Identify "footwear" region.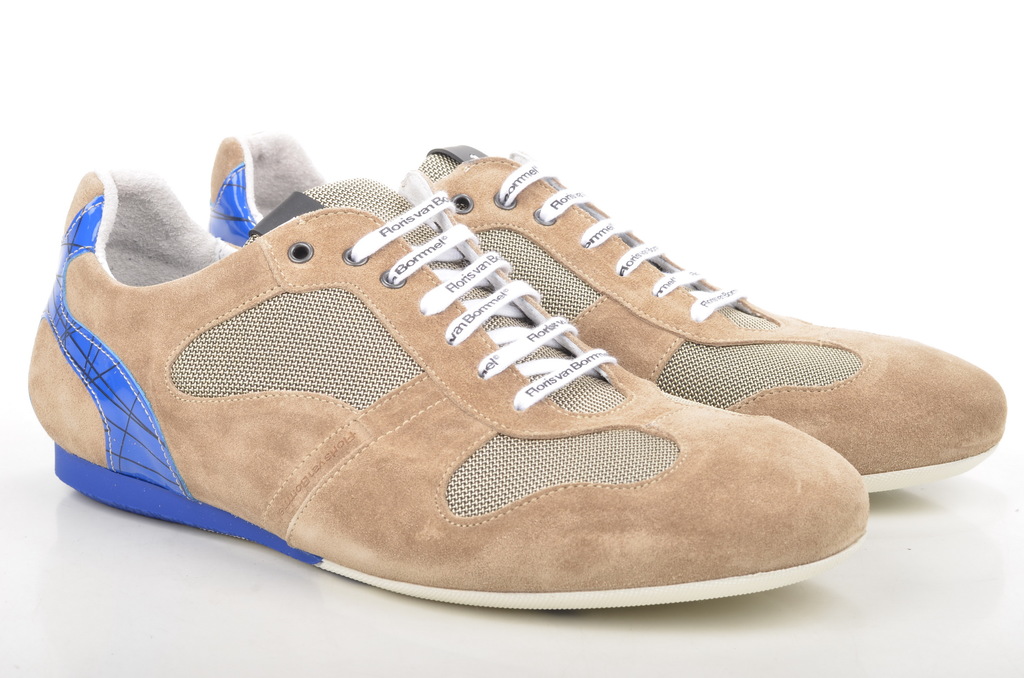
Region: {"left": 19, "top": 166, "right": 875, "bottom": 616}.
